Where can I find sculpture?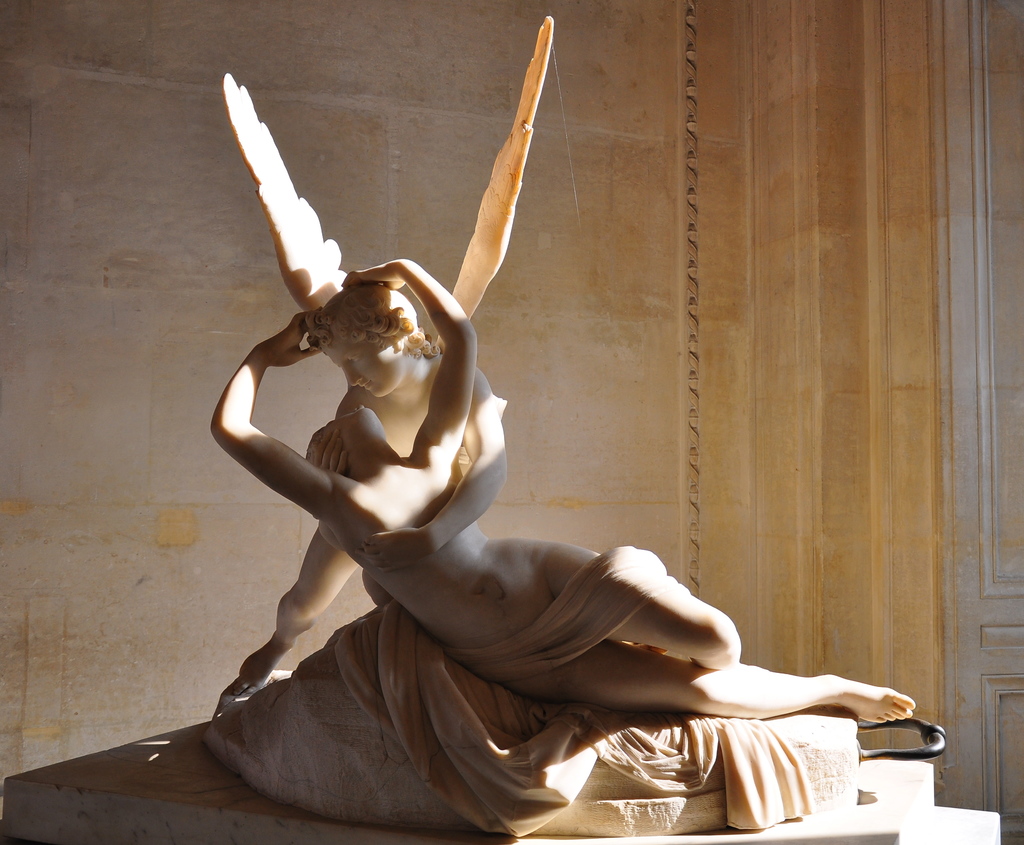
You can find it at [120,23,837,844].
